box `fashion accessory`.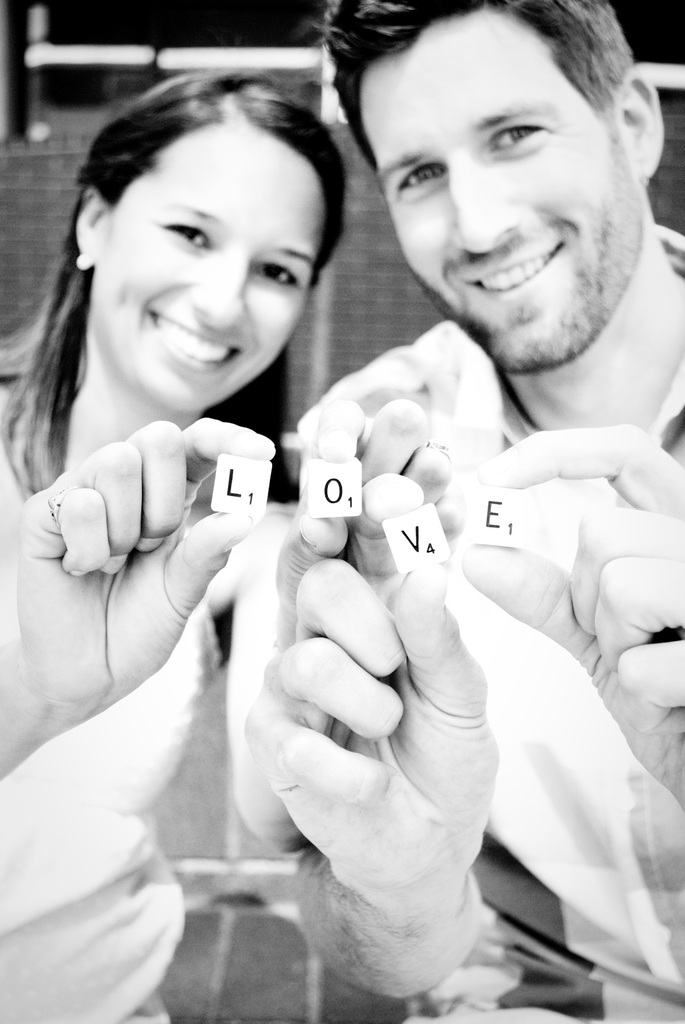
[left=73, top=248, right=96, bottom=269].
